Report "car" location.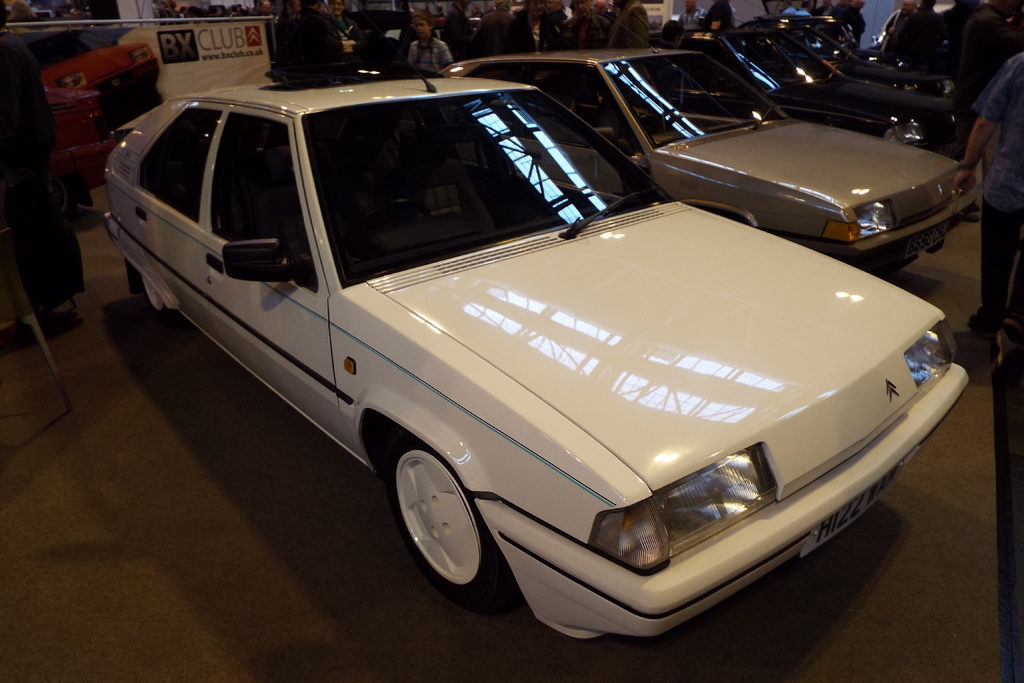
Report: (33, 29, 161, 111).
